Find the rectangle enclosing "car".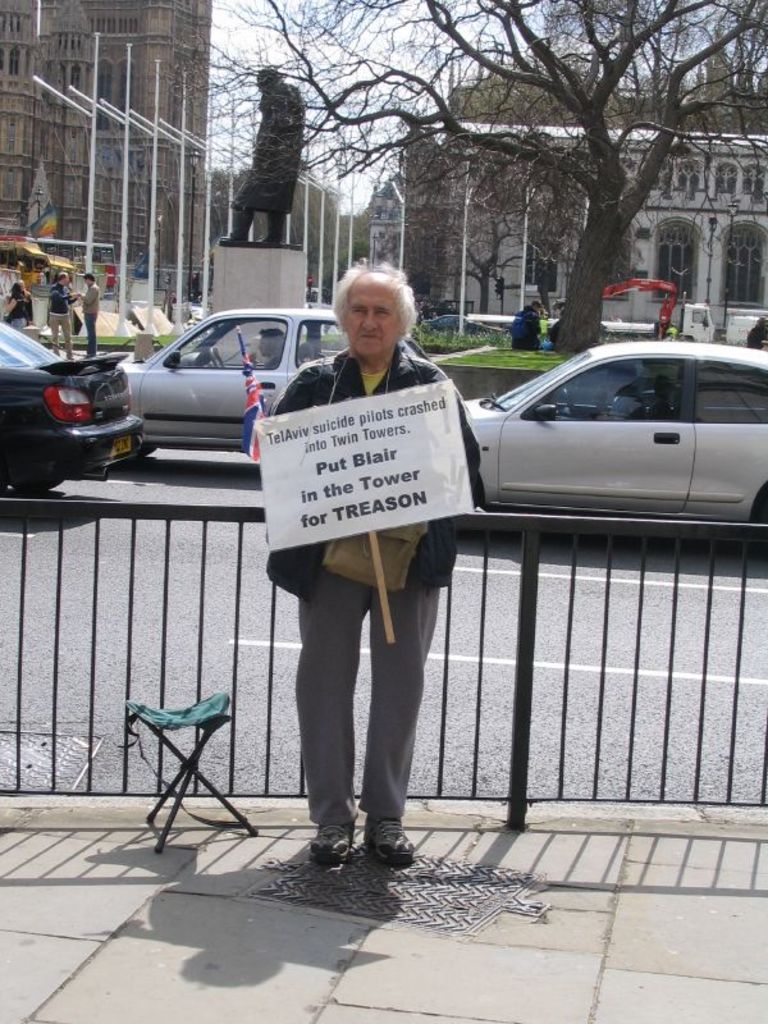
{"left": 0, "top": 316, "right": 154, "bottom": 503}.
